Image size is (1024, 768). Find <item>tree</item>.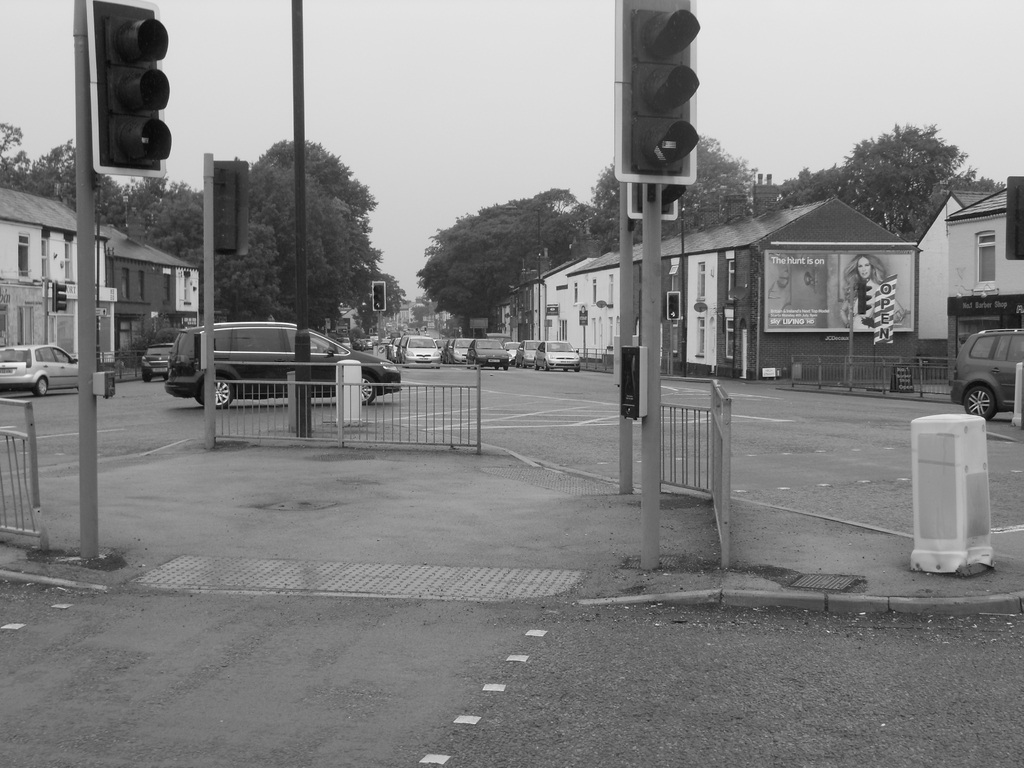
bbox=[412, 180, 579, 321].
